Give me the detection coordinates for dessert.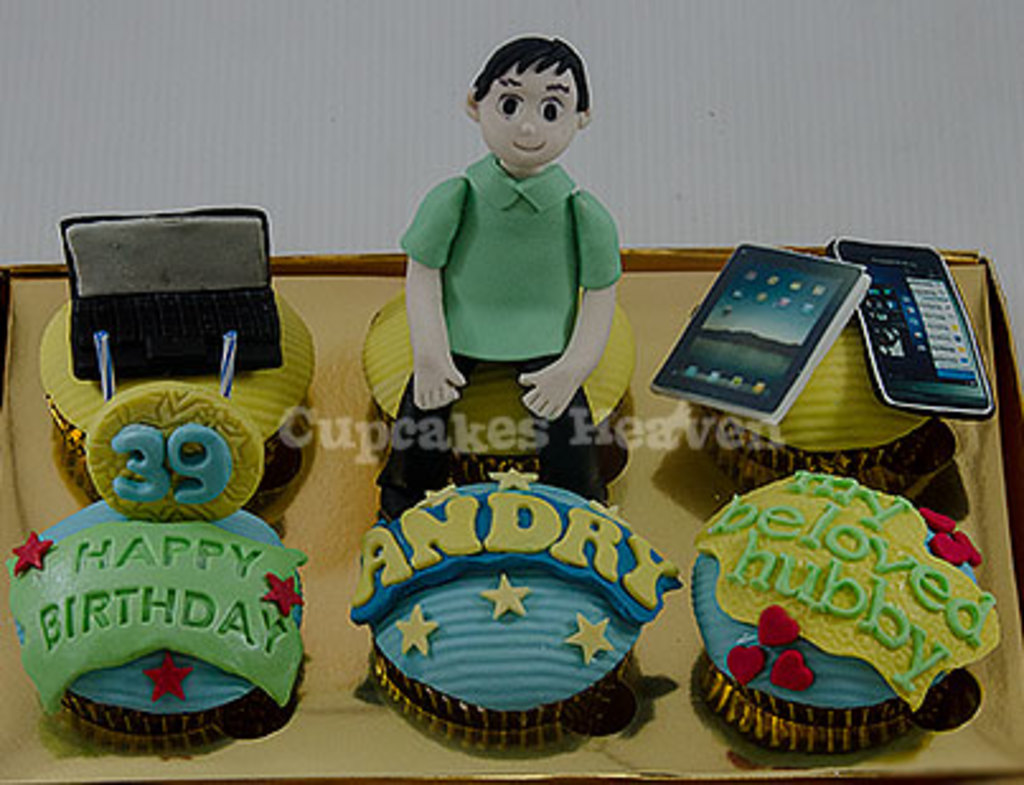
l=38, t=213, r=318, b=503.
